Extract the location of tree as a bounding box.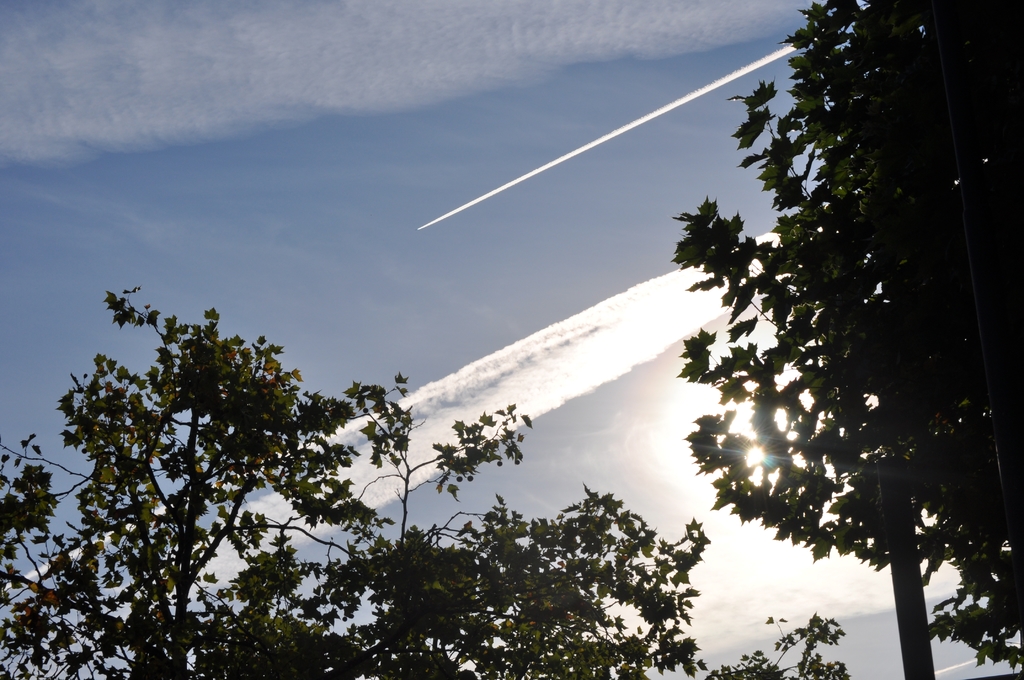
[x1=671, y1=0, x2=1023, y2=679].
